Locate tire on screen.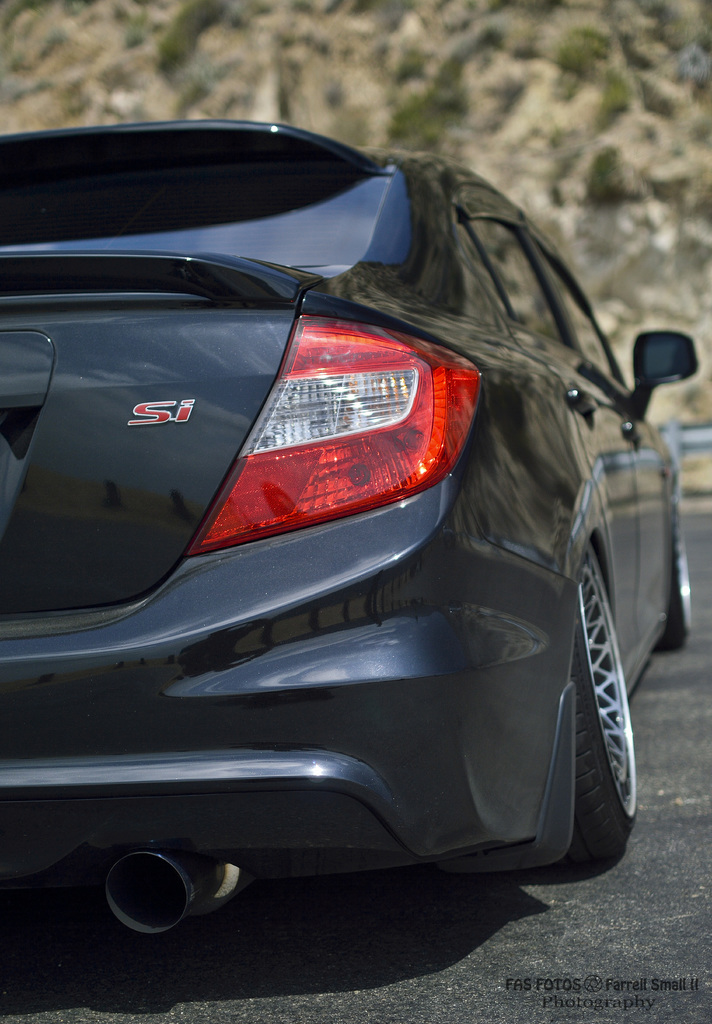
On screen at 540/585/647/877.
